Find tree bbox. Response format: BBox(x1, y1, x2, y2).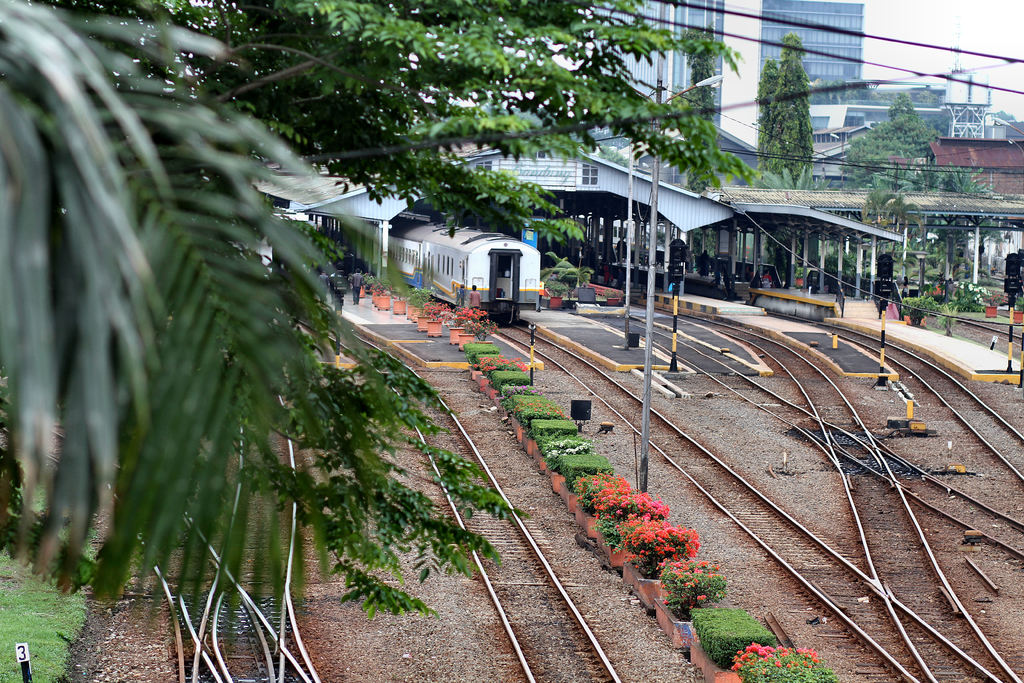
BBox(761, 31, 817, 178).
